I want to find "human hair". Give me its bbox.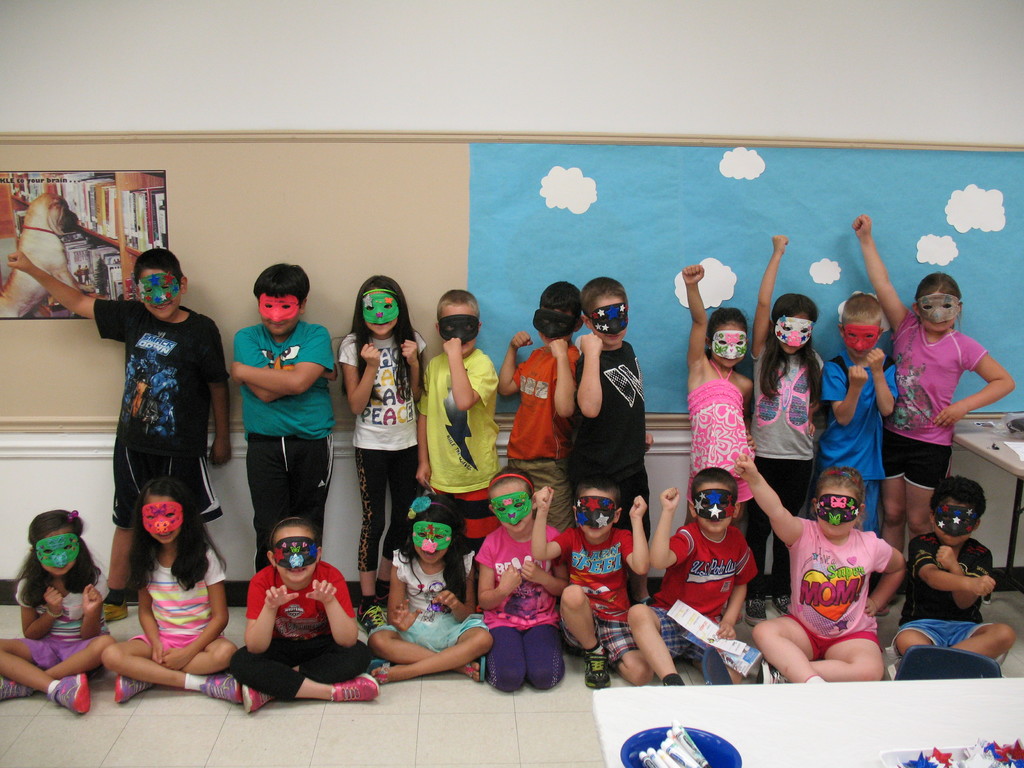
rect(127, 474, 227, 595).
